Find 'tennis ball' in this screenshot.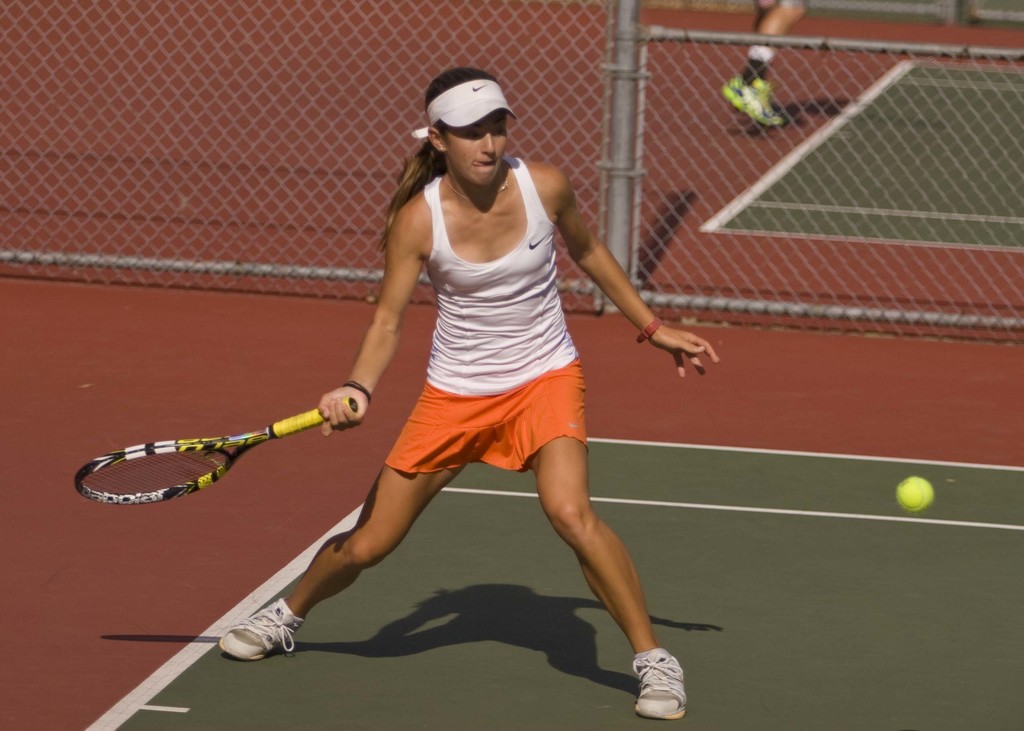
The bounding box for 'tennis ball' is 895,476,932,512.
